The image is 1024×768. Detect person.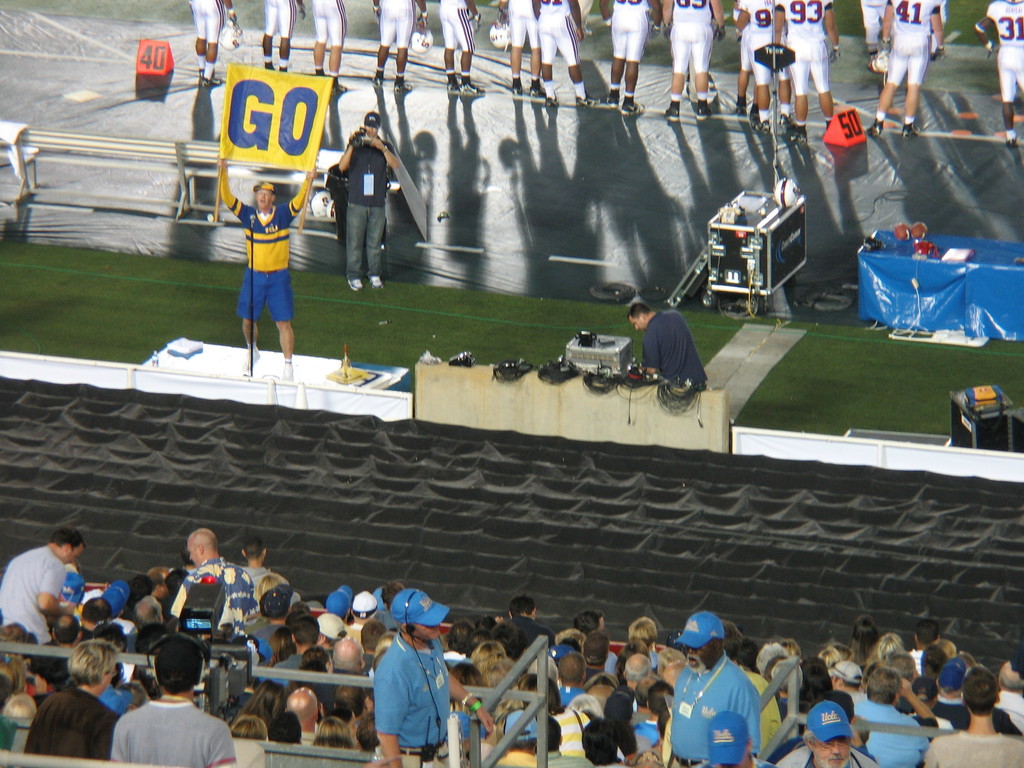
Detection: Rect(191, 73, 308, 367).
